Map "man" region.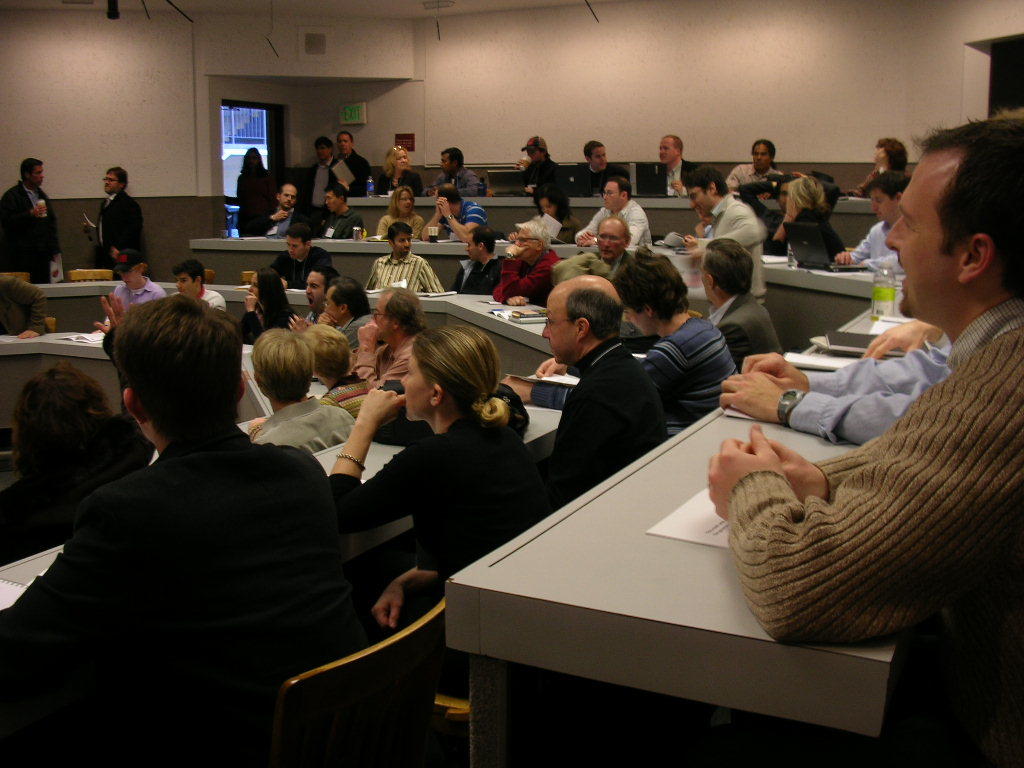
Mapped to box(95, 247, 167, 311).
